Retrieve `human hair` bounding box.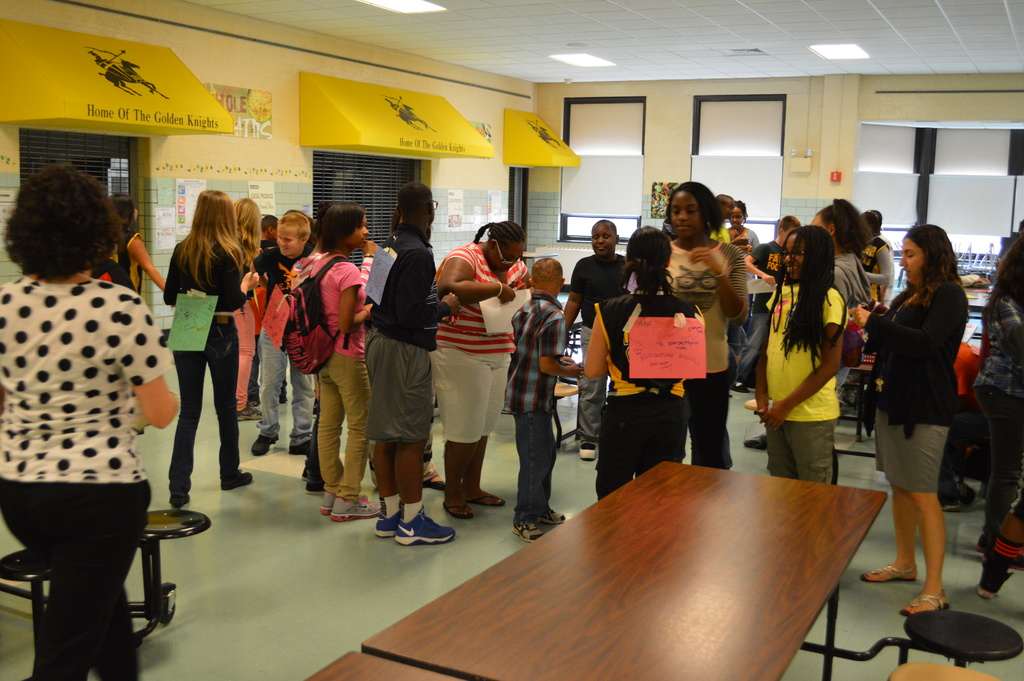
Bounding box: bbox=(380, 185, 438, 252).
